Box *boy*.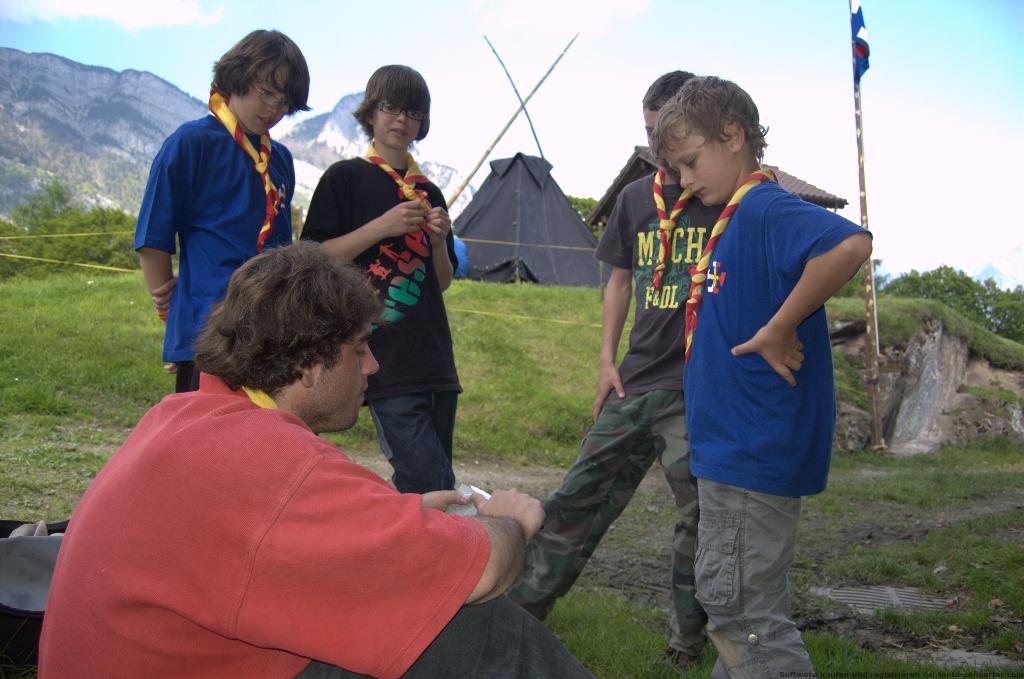
select_region(134, 32, 311, 393).
